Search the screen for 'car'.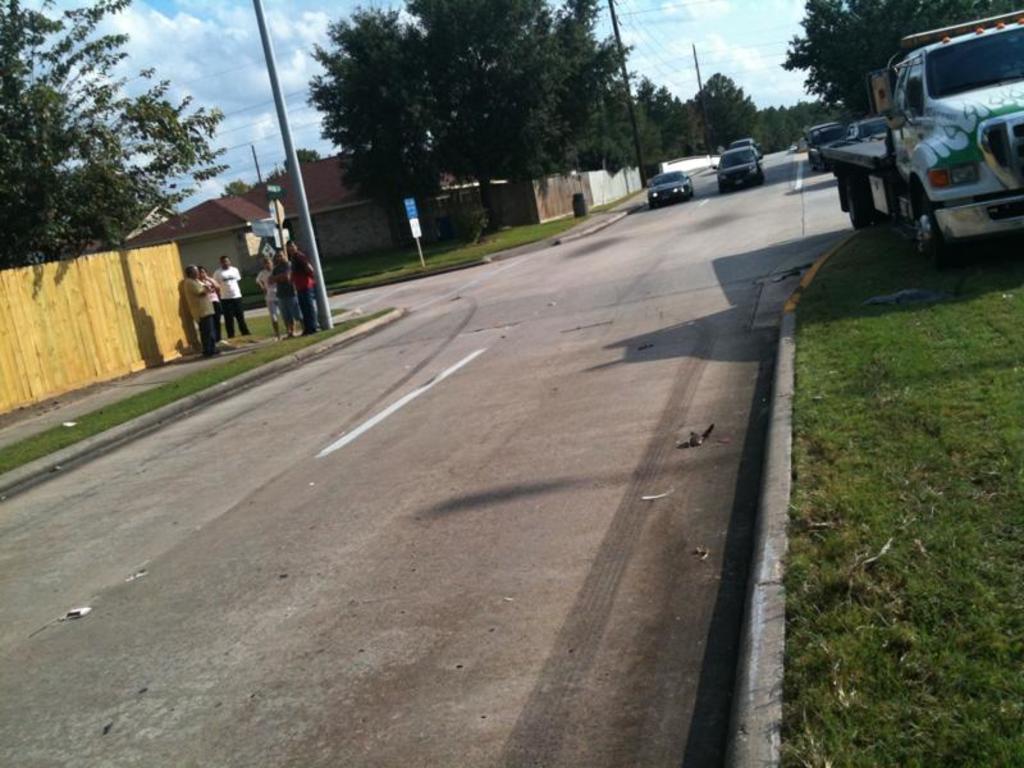
Found at rect(713, 146, 764, 192).
